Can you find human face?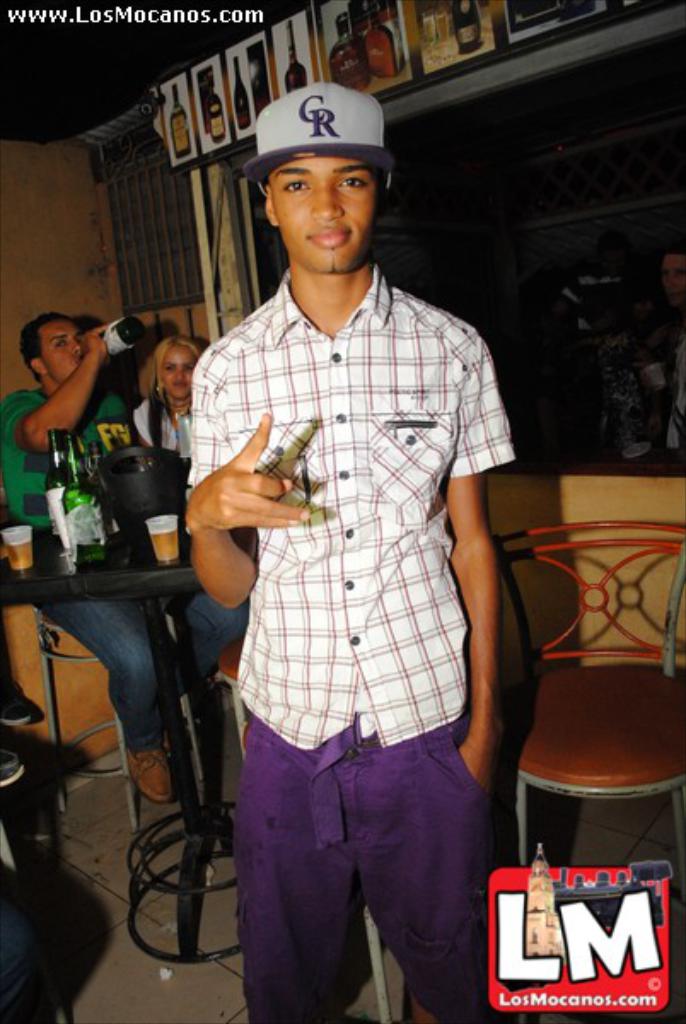
Yes, bounding box: box(43, 324, 80, 382).
